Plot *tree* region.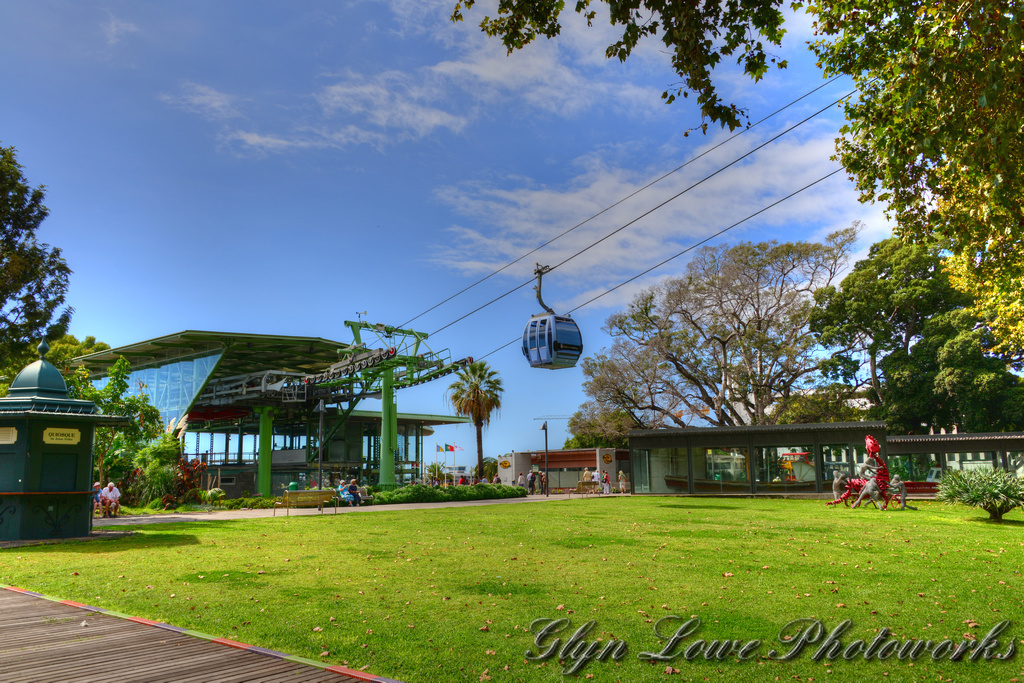
Plotted at pyautogui.locateOnScreen(950, 369, 1023, 493).
